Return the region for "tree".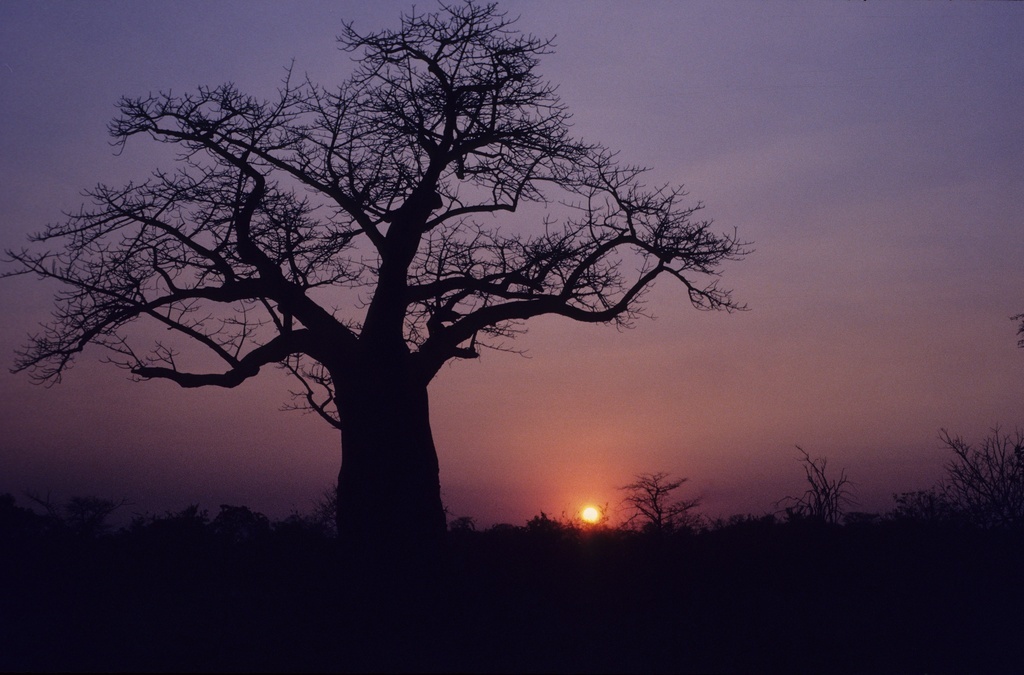
rect(940, 422, 1023, 544).
